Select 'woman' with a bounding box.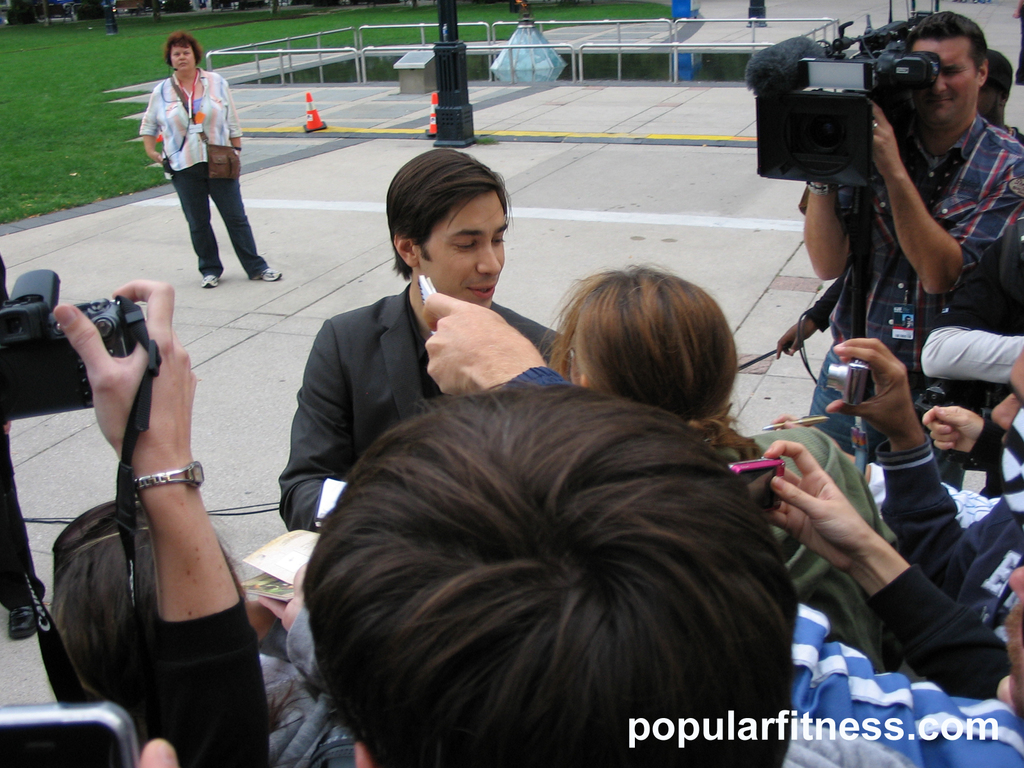
x1=138, y1=37, x2=252, y2=284.
